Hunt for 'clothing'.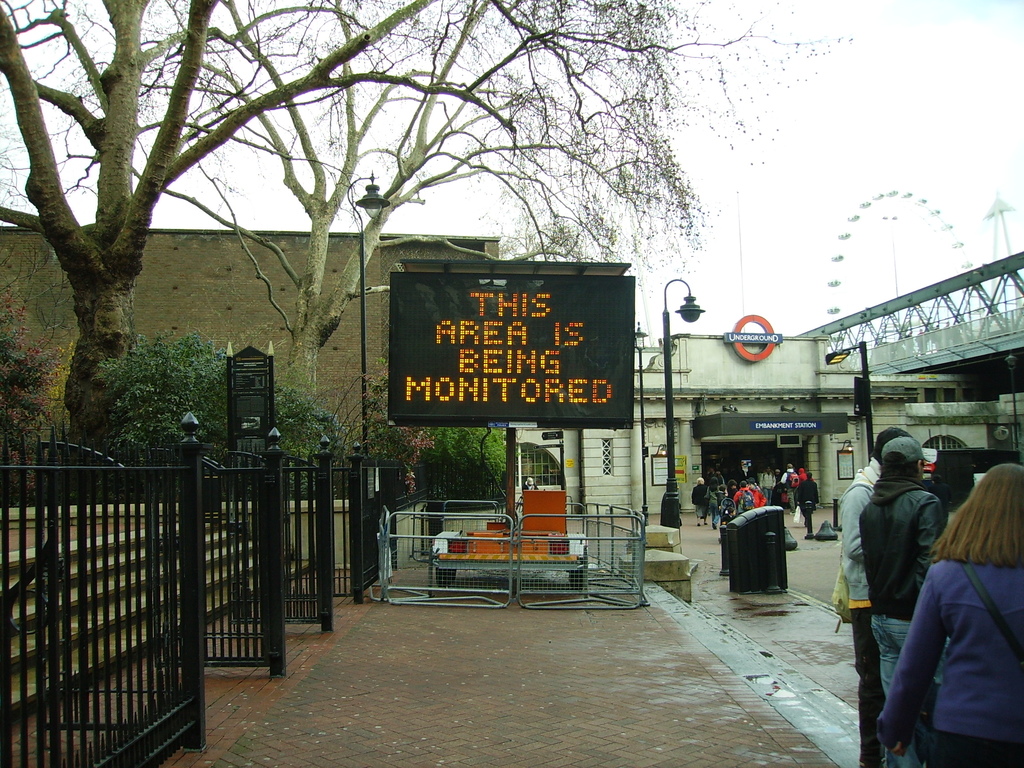
Hunted down at box(855, 474, 943, 687).
